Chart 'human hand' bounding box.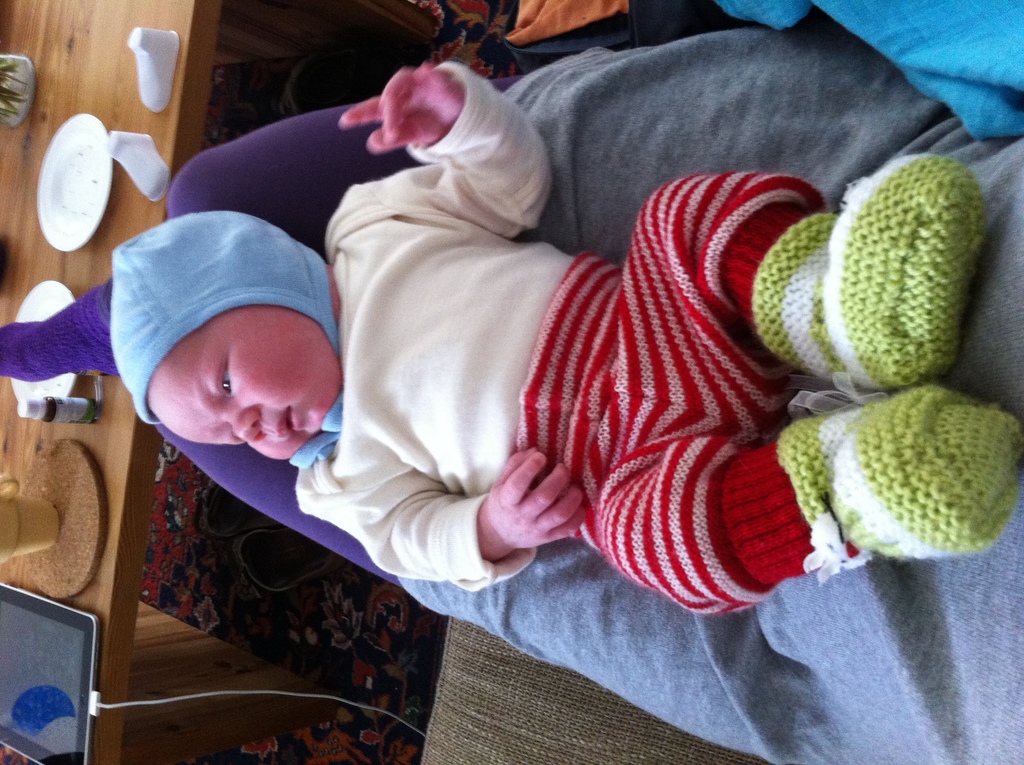
Charted: (left=335, top=61, right=467, bottom=159).
